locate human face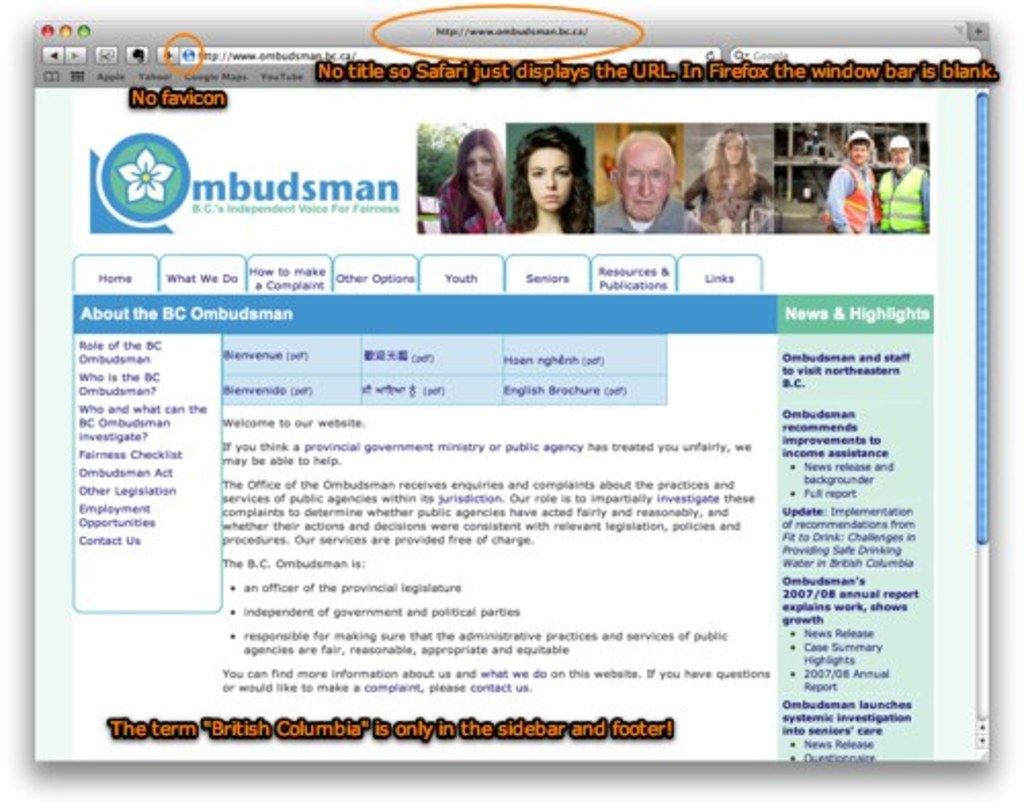
(623,139,666,217)
